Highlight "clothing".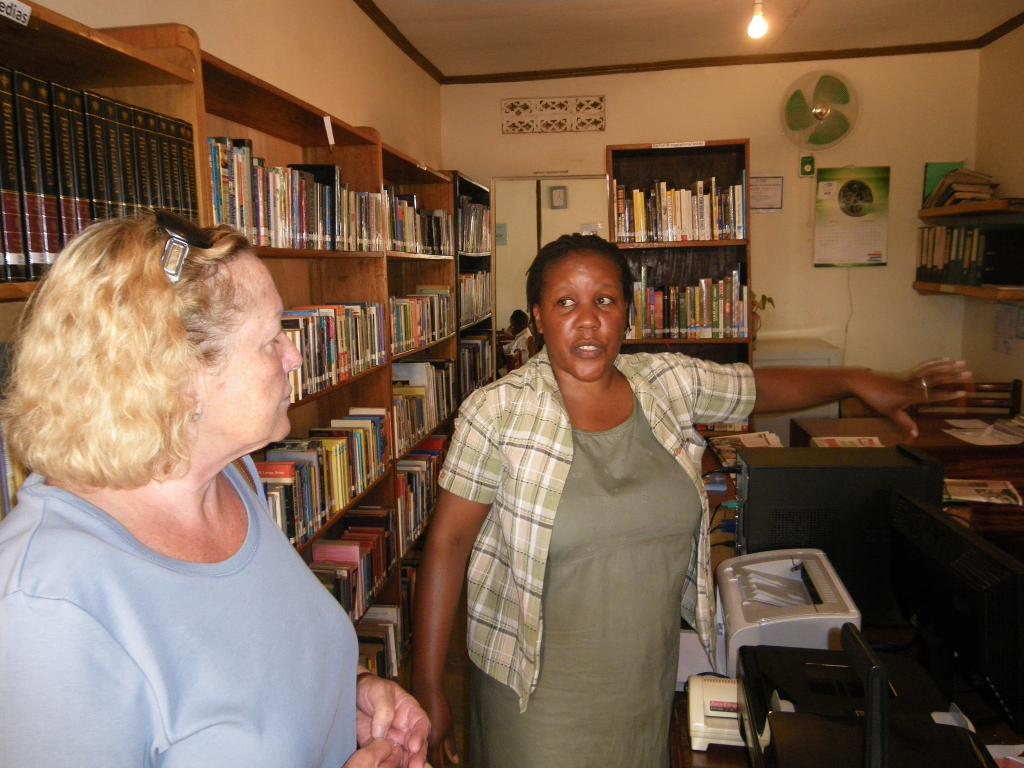
Highlighted region: {"left": 0, "top": 455, "right": 360, "bottom": 767}.
